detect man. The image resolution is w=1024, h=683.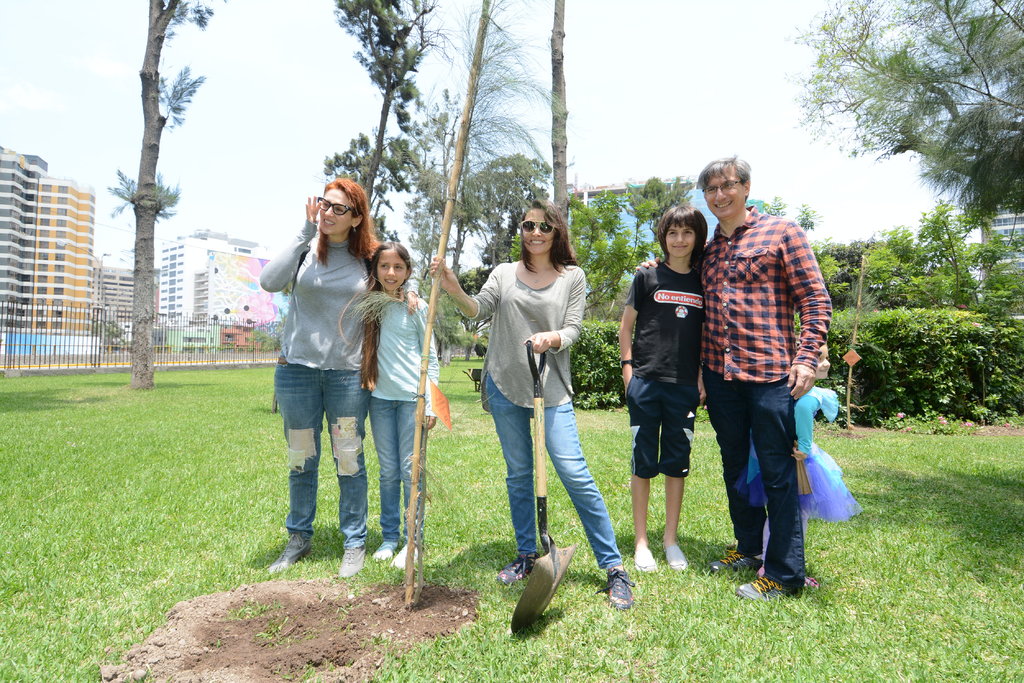
rect(635, 152, 832, 600).
